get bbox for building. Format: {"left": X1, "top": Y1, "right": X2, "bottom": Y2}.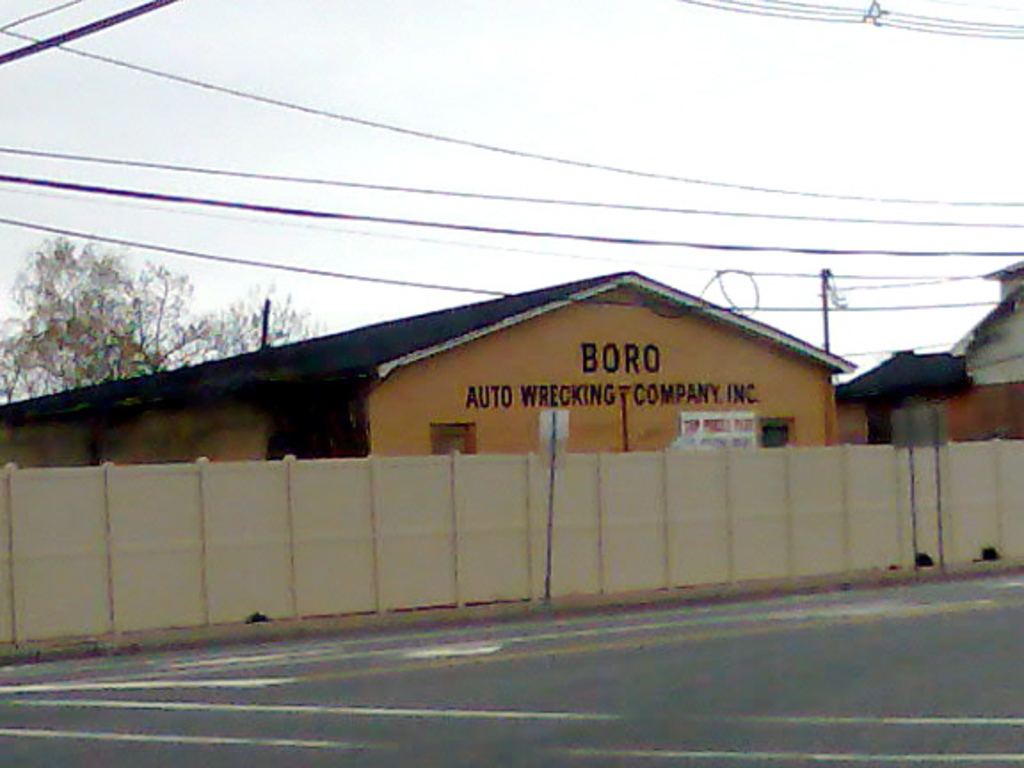
{"left": 944, "top": 256, "right": 1022, "bottom": 443}.
